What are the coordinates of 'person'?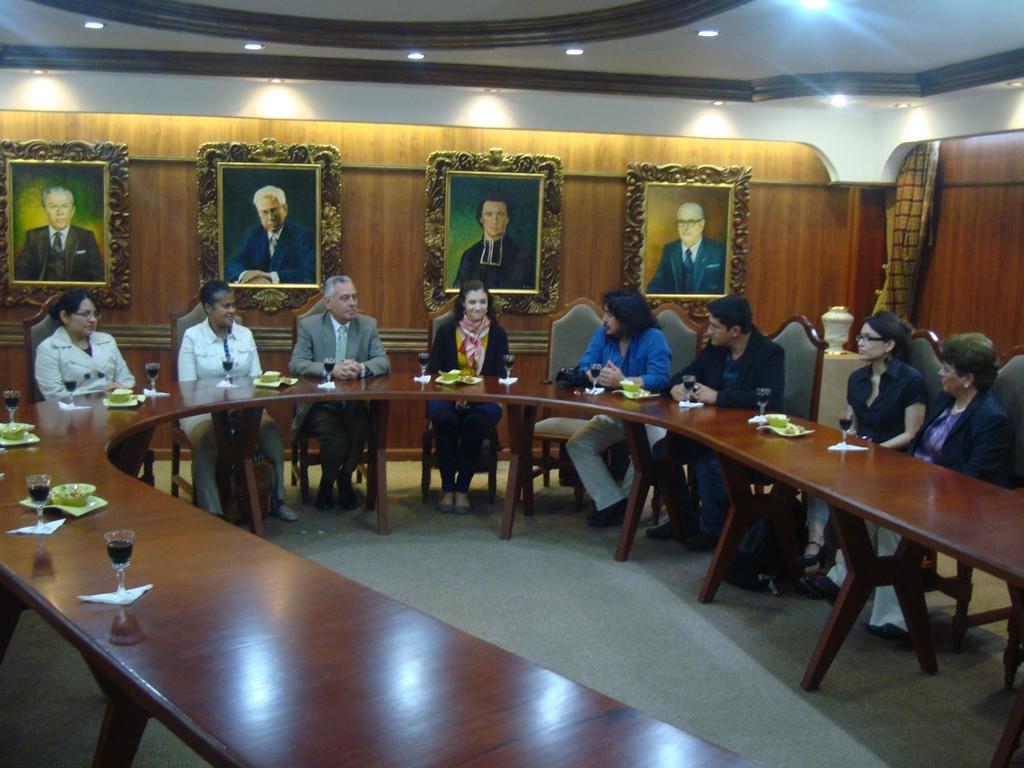
rect(33, 297, 168, 478).
